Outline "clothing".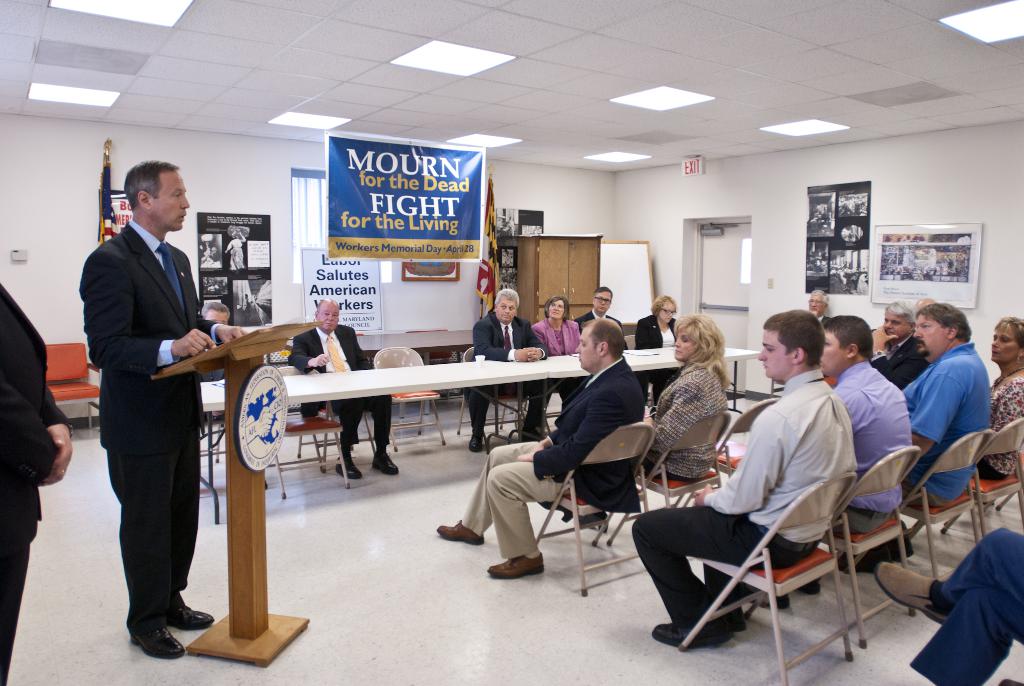
Outline: bbox=(575, 311, 628, 331).
